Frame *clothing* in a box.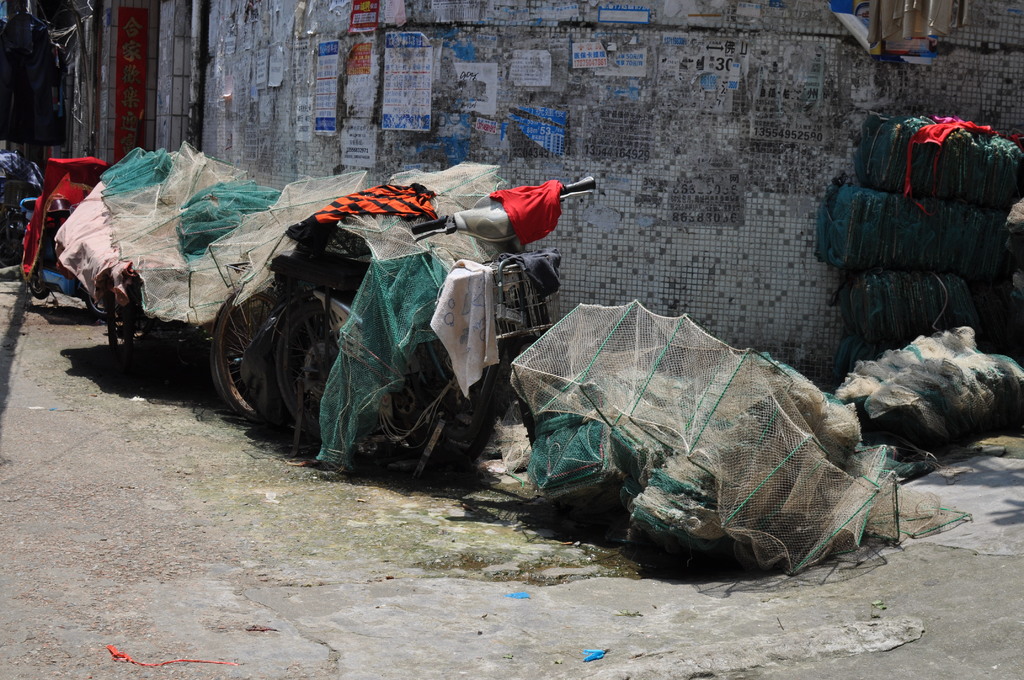
<bbox>0, 152, 44, 205</bbox>.
